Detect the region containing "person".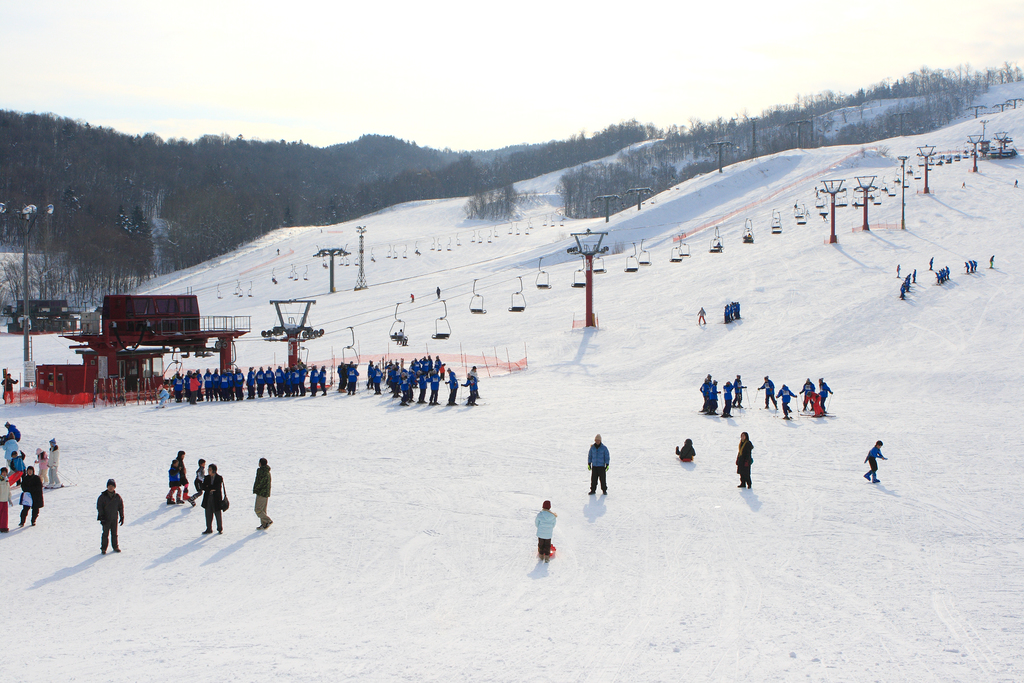
region(36, 447, 47, 484).
